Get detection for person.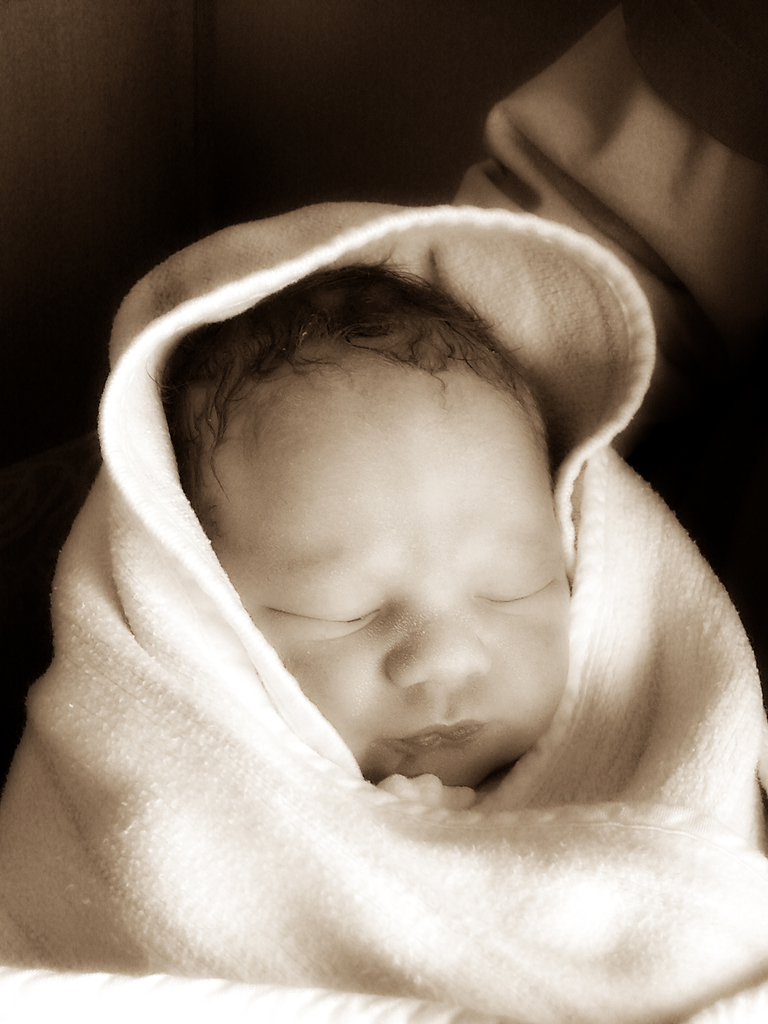
Detection: [179,262,577,795].
